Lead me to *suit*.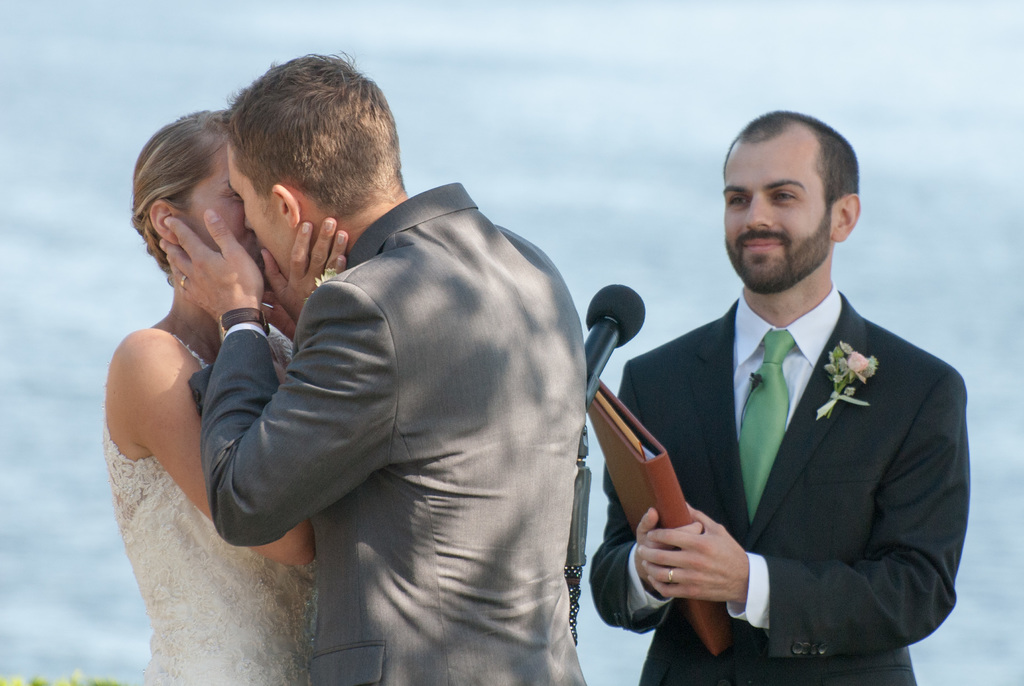
Lead to pyautogui.locateOnScreen(187, 184, 591, 685).
